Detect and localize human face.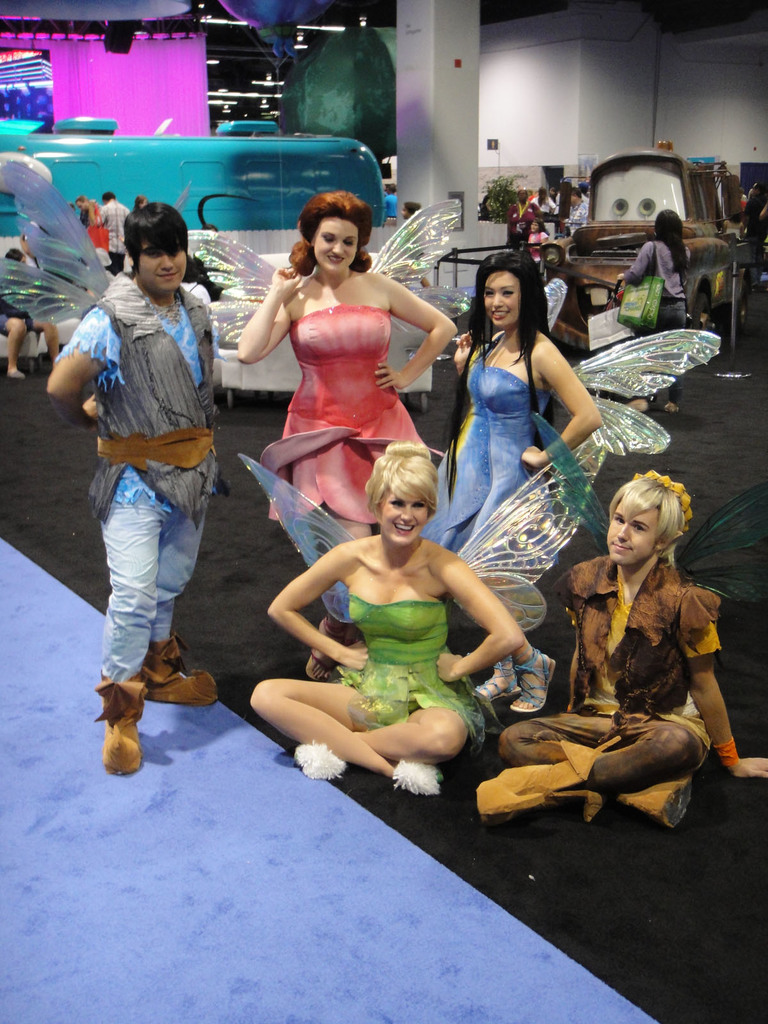
Localized at 314, 216, 358, 273.
